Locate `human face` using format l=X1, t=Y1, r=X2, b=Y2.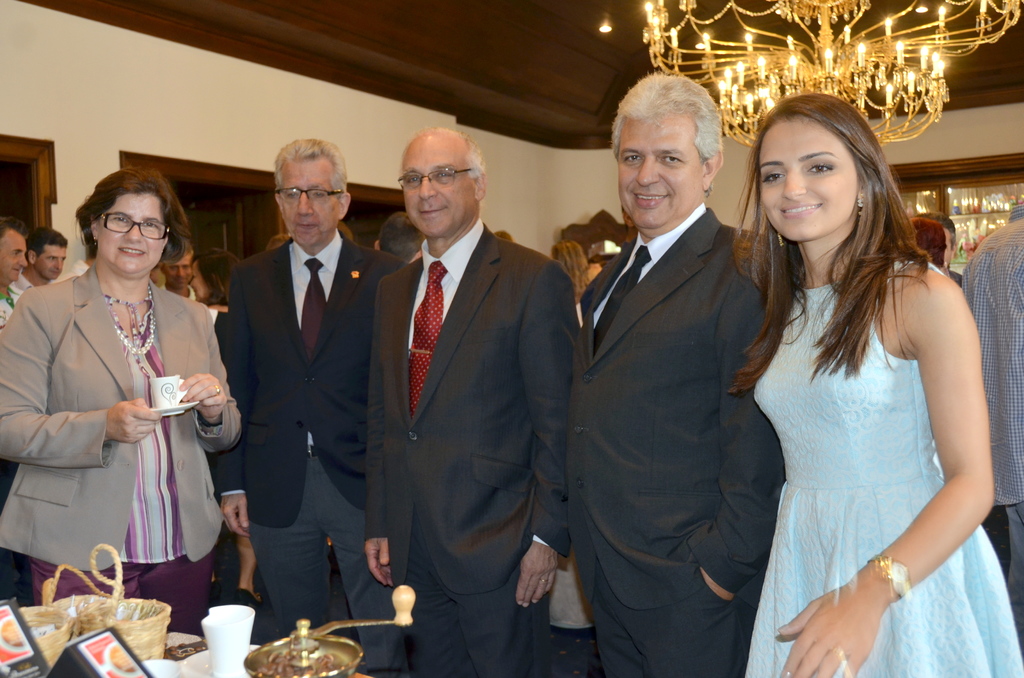
l=0, t=224, r=29, b=282.
